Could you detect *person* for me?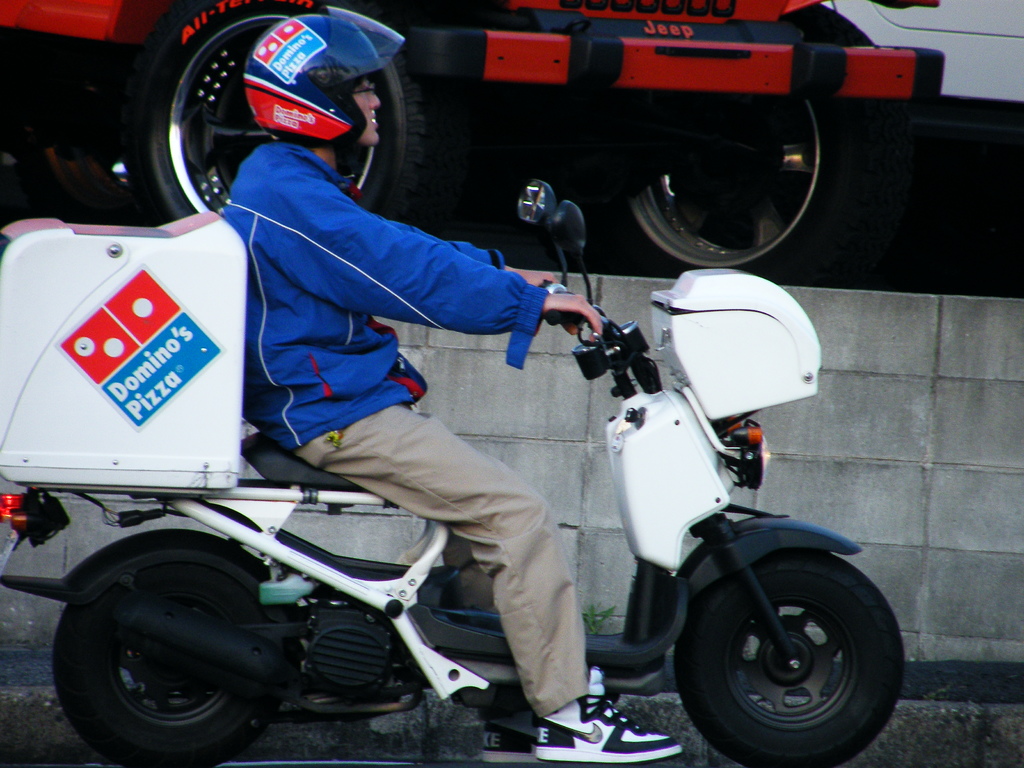
Detection result: bbox=[188, 58, 767, 760].
